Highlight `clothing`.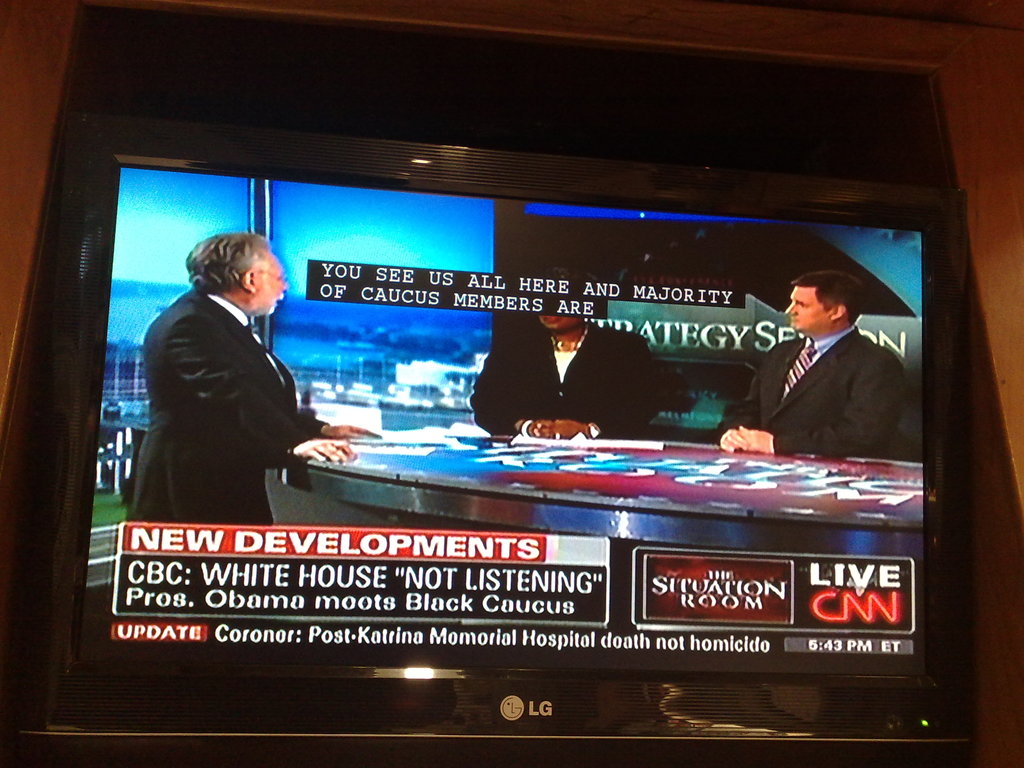
Highlighted region: (x1=707, y1=321, x2=918, y2=481).
